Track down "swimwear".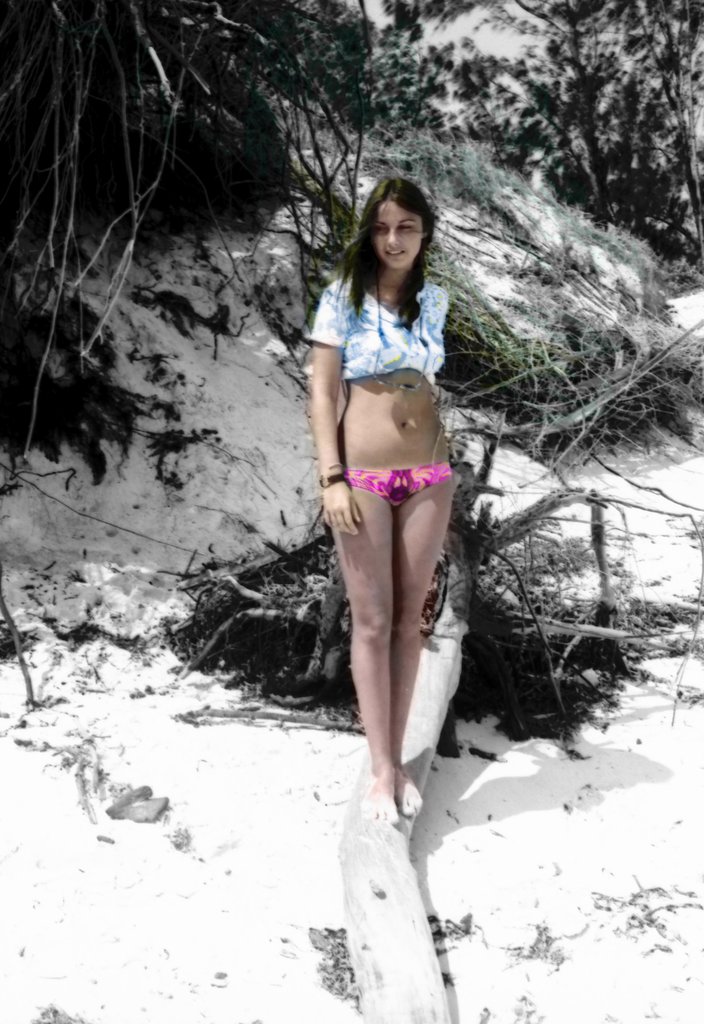
Tracked to 342 456 451 508.
